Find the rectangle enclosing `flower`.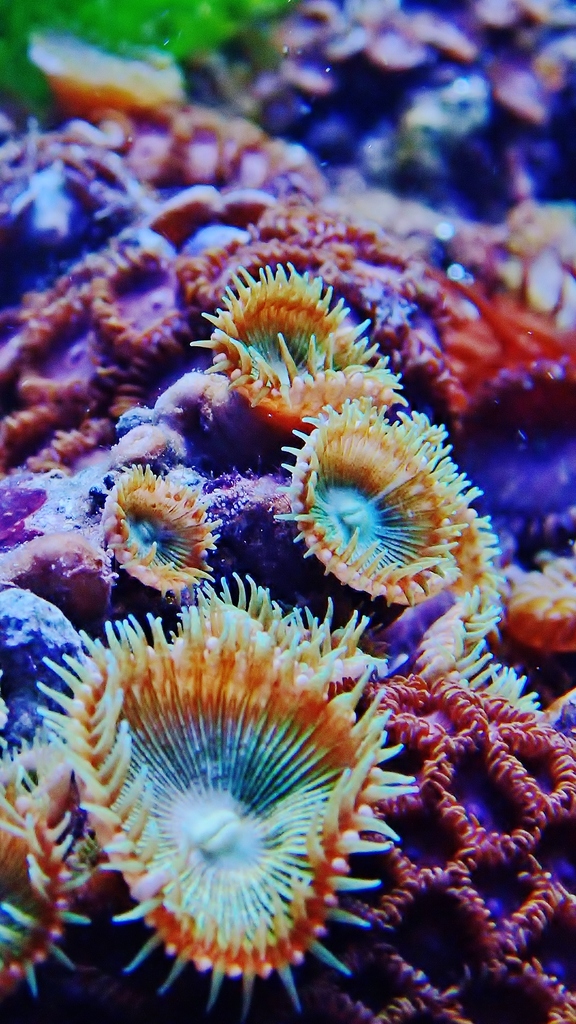
Rect(100, 450, 220, 600).
